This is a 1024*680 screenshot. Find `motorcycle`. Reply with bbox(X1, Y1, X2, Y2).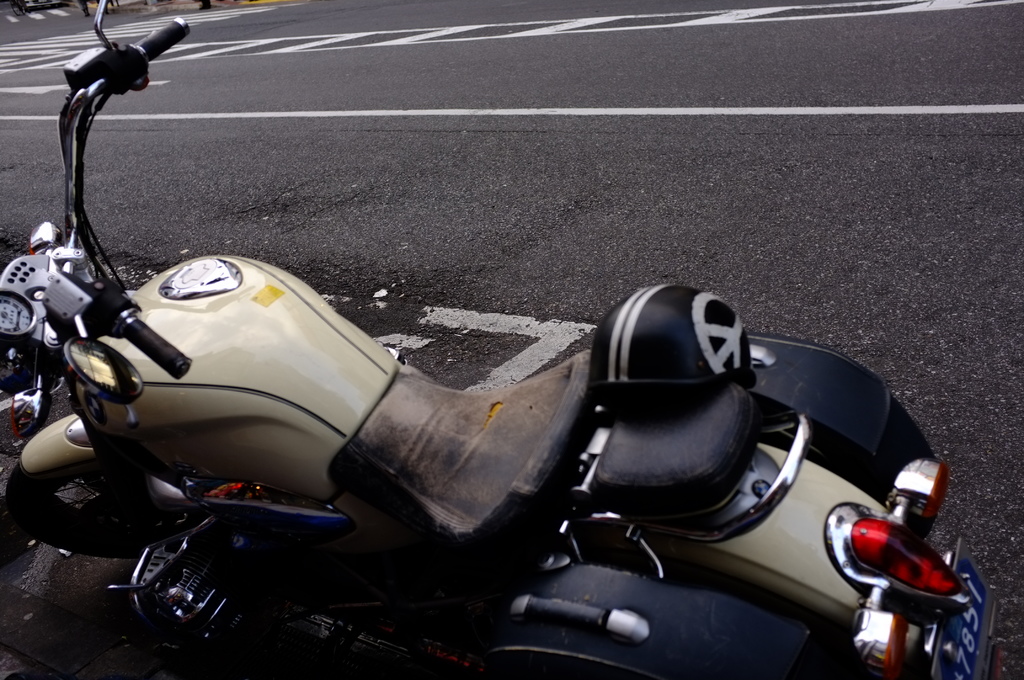
bbox(0, 0, 1002, 679).
